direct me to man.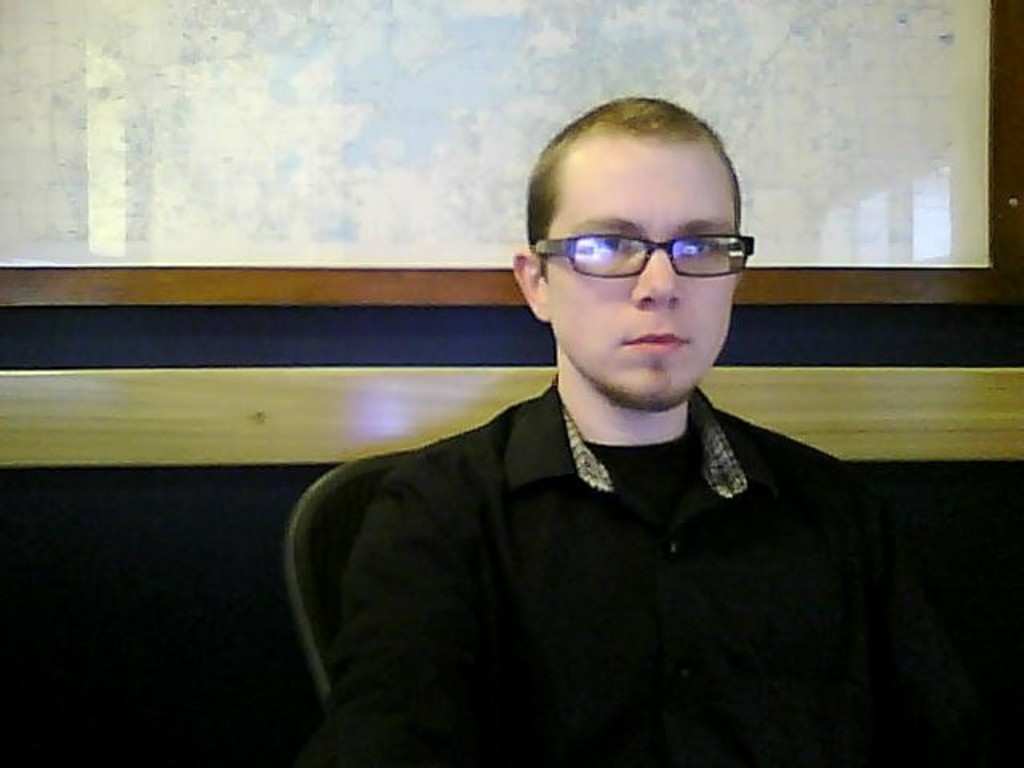
Direction: box(245, 115, 984, 746).
